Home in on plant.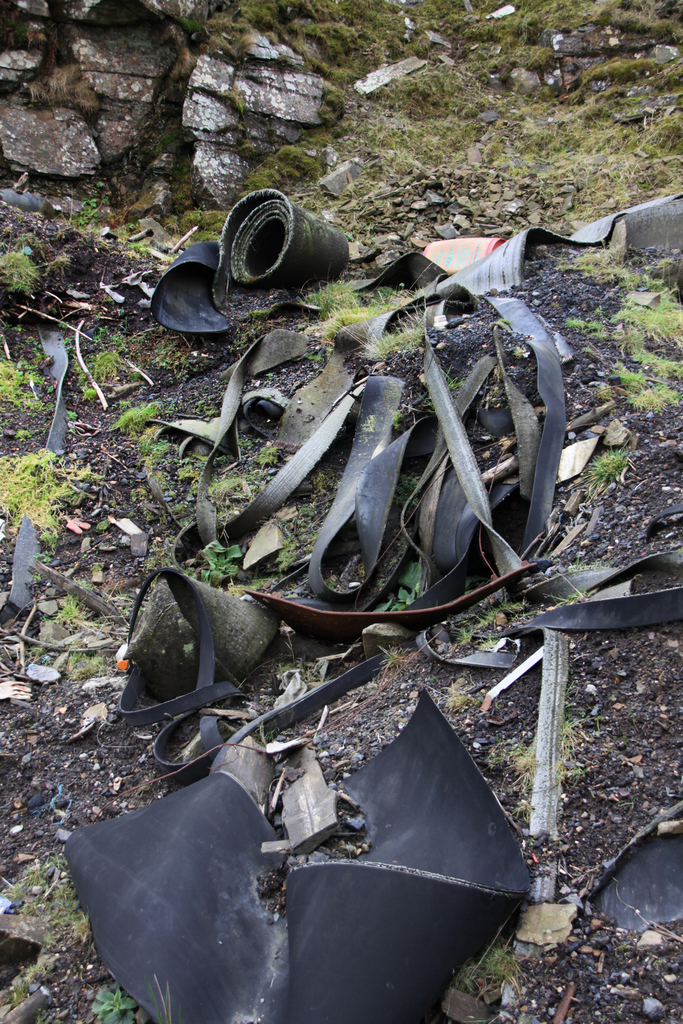
Homed in at <bbox>0, 452, 85, 564</bbox>.
